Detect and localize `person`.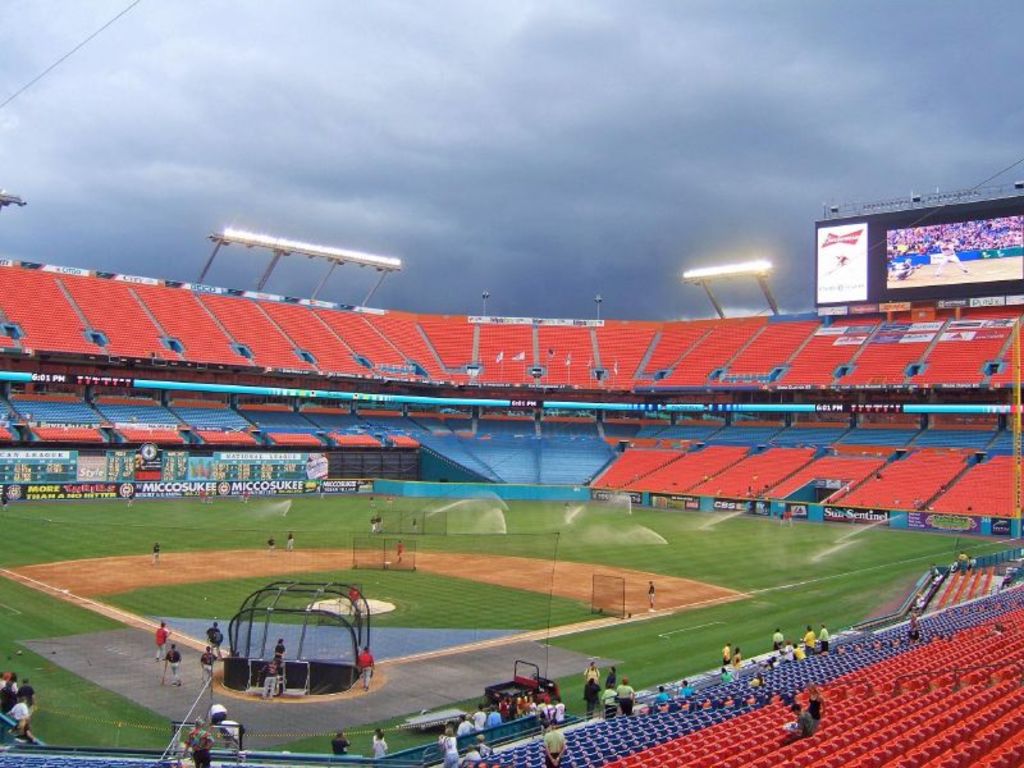
Localized at [left=544, top=718, right=562, bottom=767].
